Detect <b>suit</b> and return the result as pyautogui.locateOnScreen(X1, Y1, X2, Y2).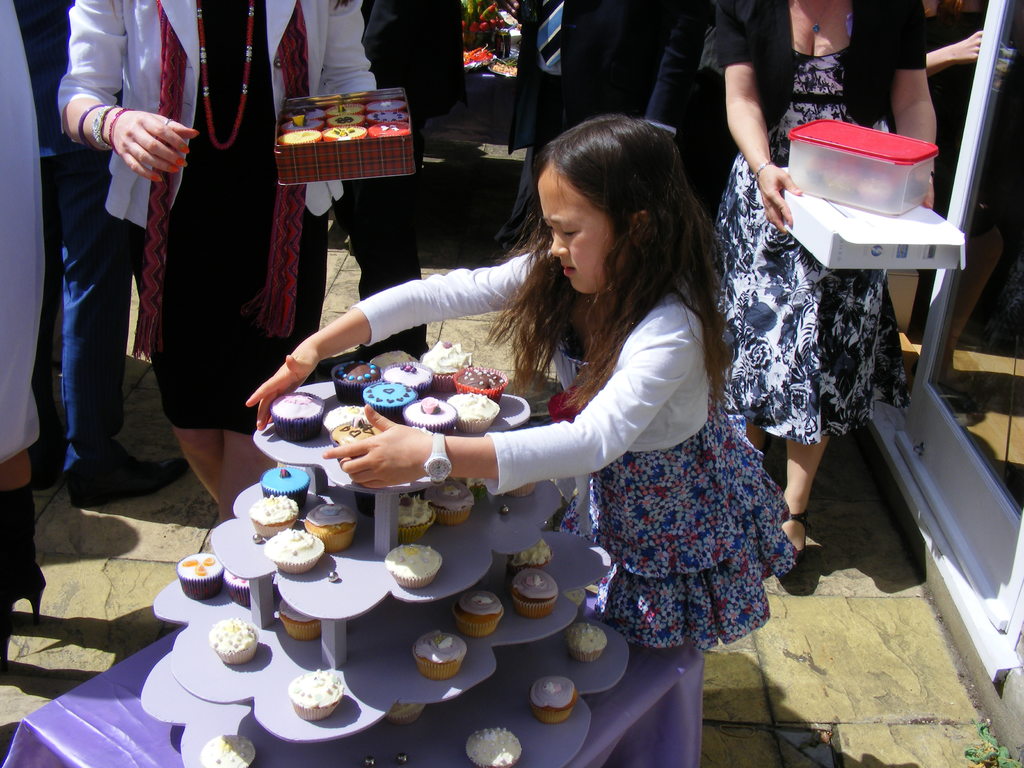
pyautogui.locateOnScreen(333, 0, 463, 357).
